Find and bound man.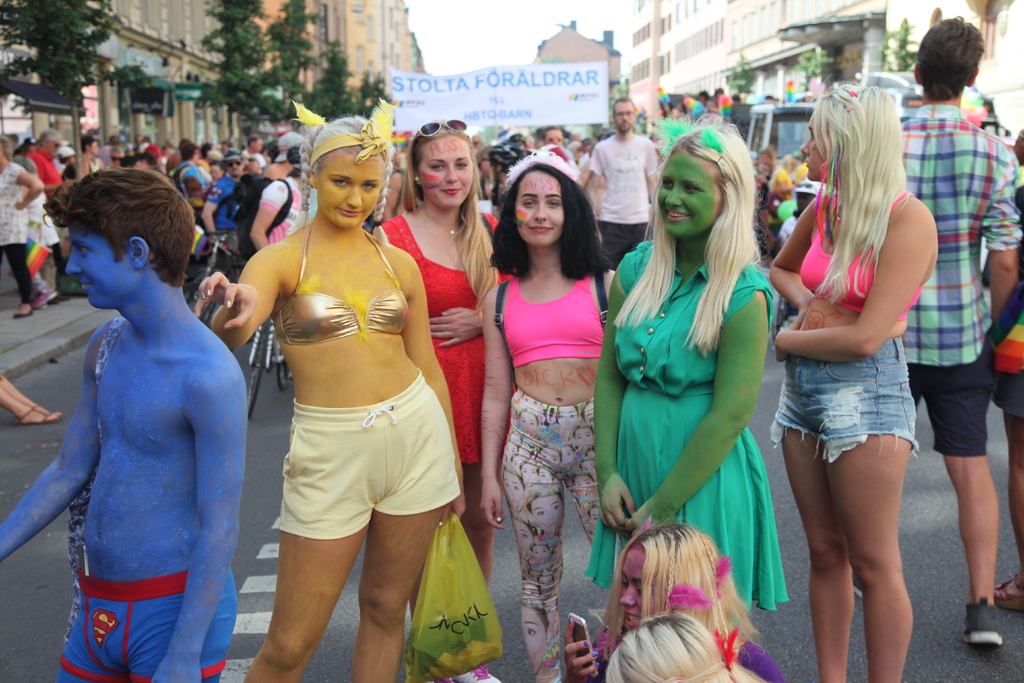
Bound: 541 120 577 167.
